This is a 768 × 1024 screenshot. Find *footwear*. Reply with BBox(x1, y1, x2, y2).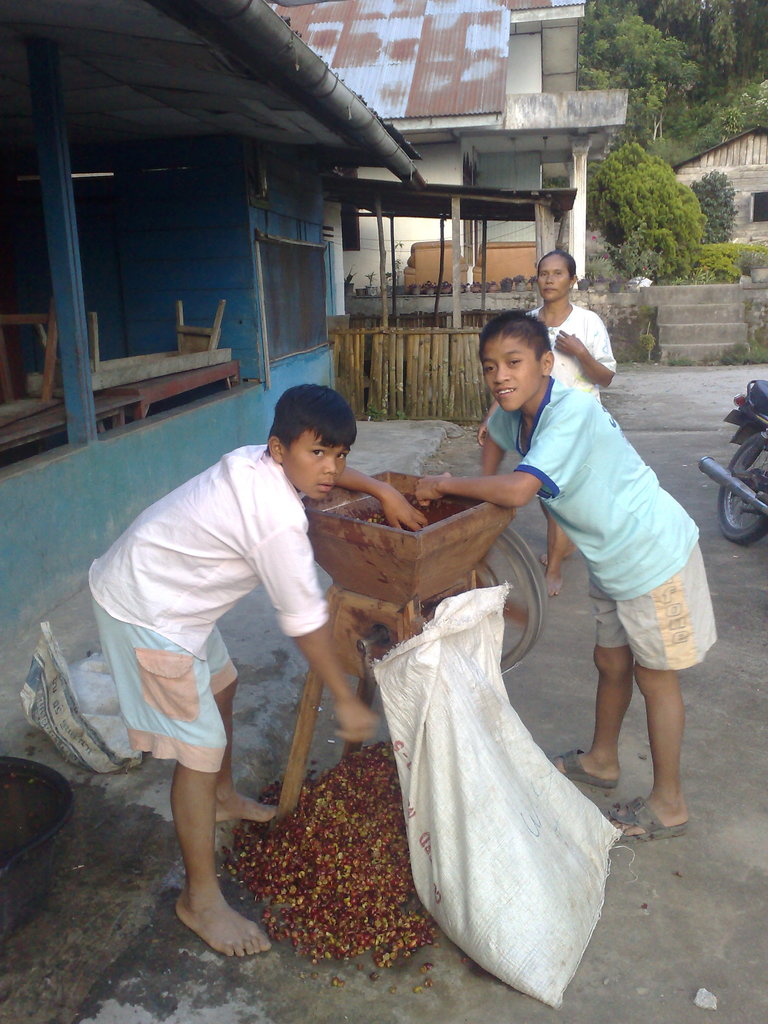
BBox(548, 741, 618, 790).
